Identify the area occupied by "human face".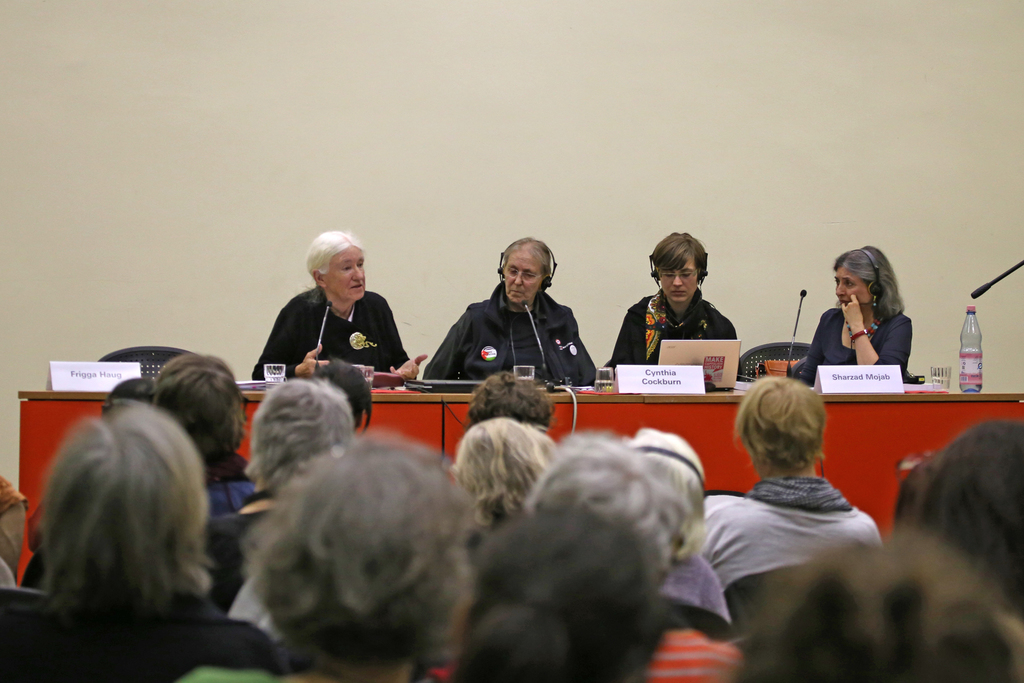
Area: <box>503,250,543,302</box>.
